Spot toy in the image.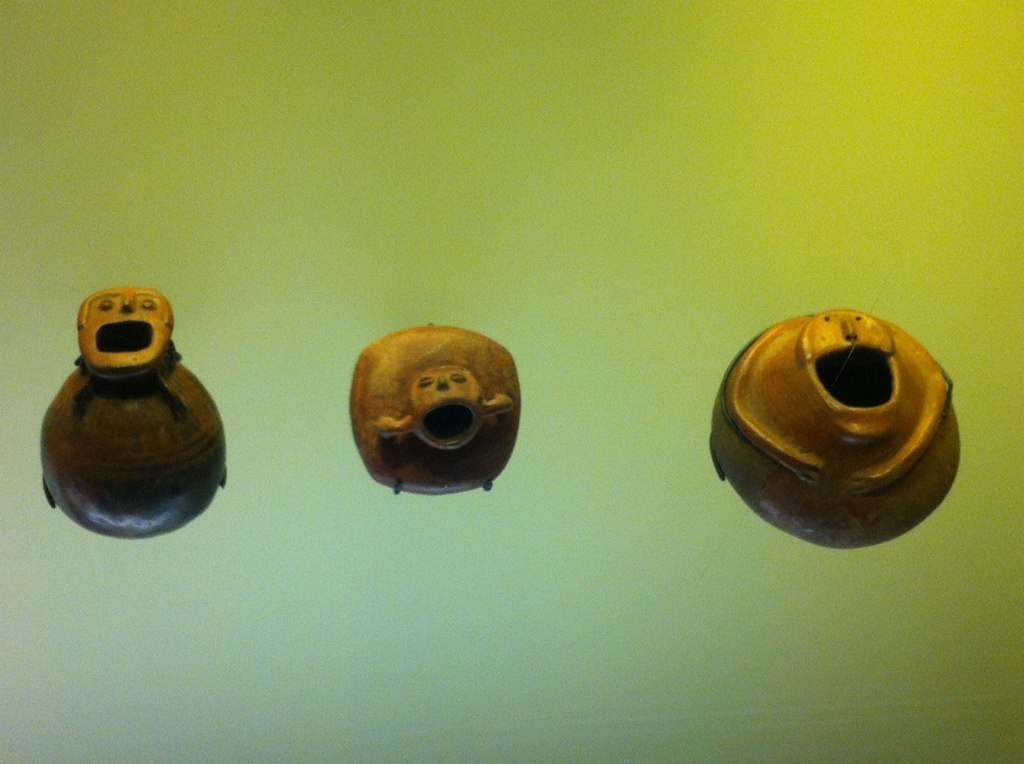
toy found at bbox=(710, 307, 960, 547).
